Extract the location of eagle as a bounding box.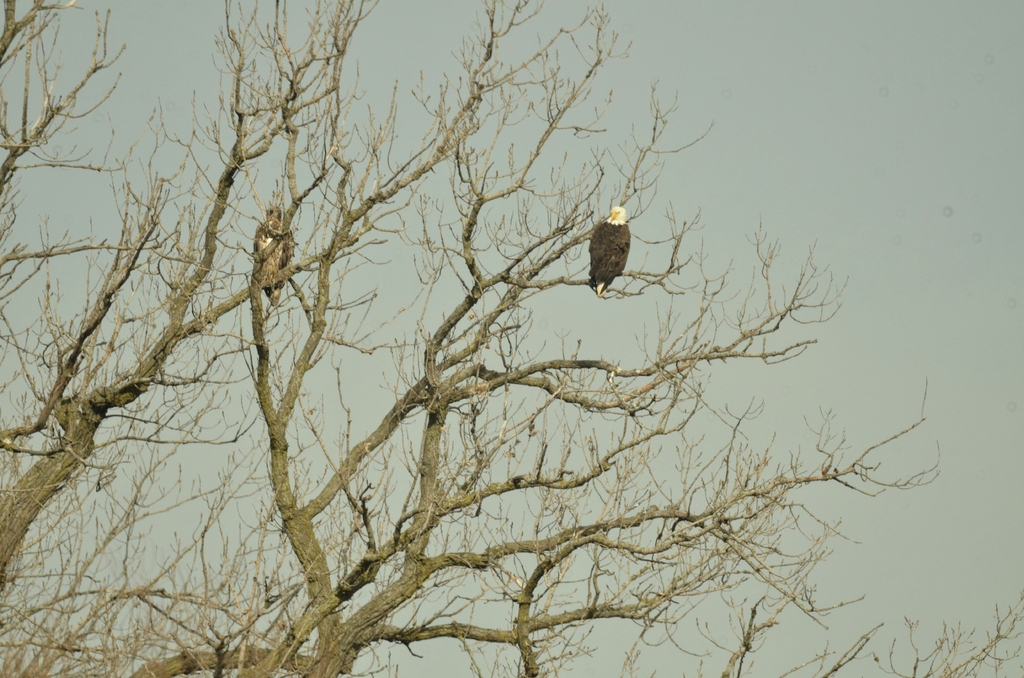
(251,198,307,319).
